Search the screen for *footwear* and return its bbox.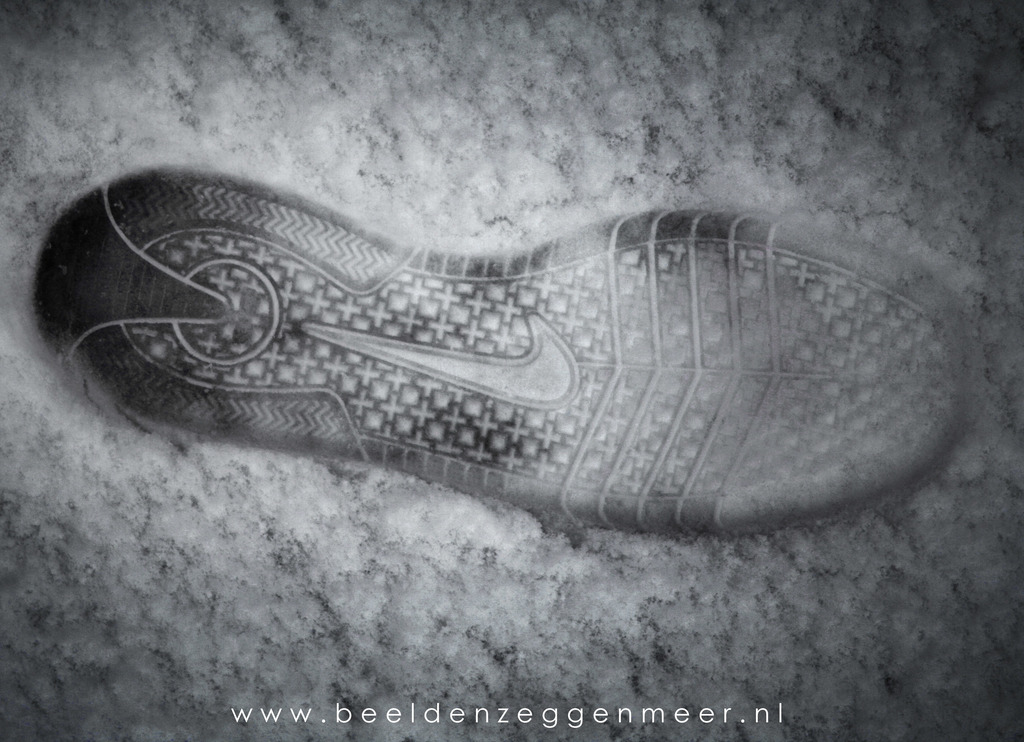
Found: 32 163 963 528.
